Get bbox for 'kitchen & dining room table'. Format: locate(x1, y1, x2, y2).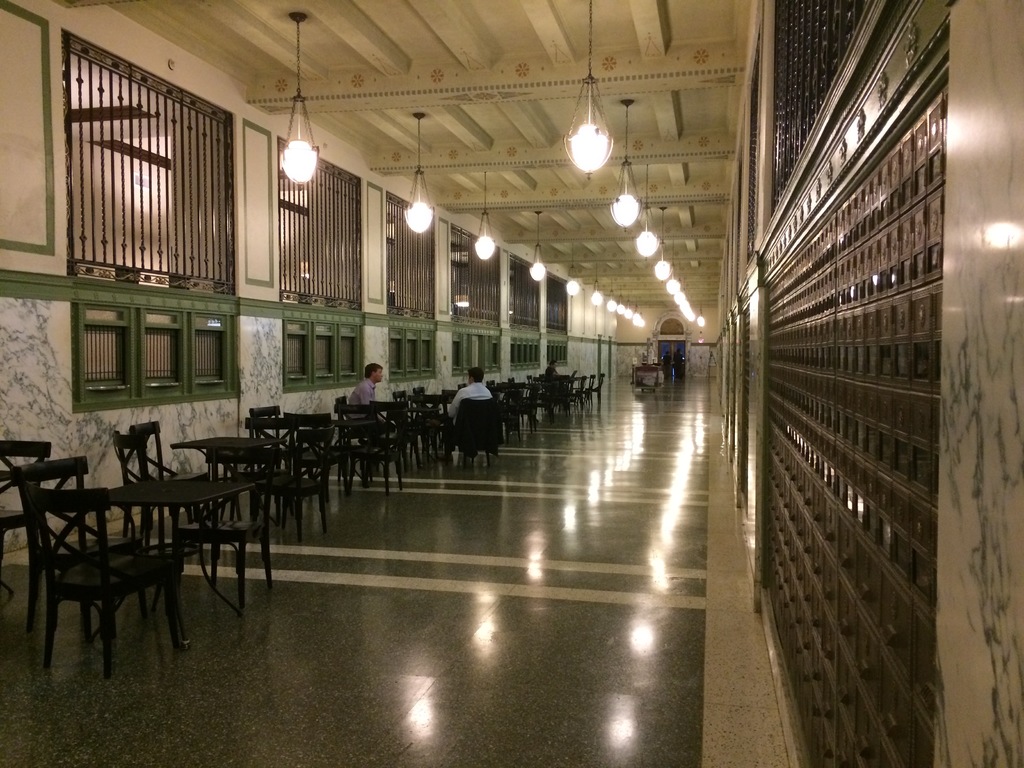
locate(12, 429, 337, 673).
